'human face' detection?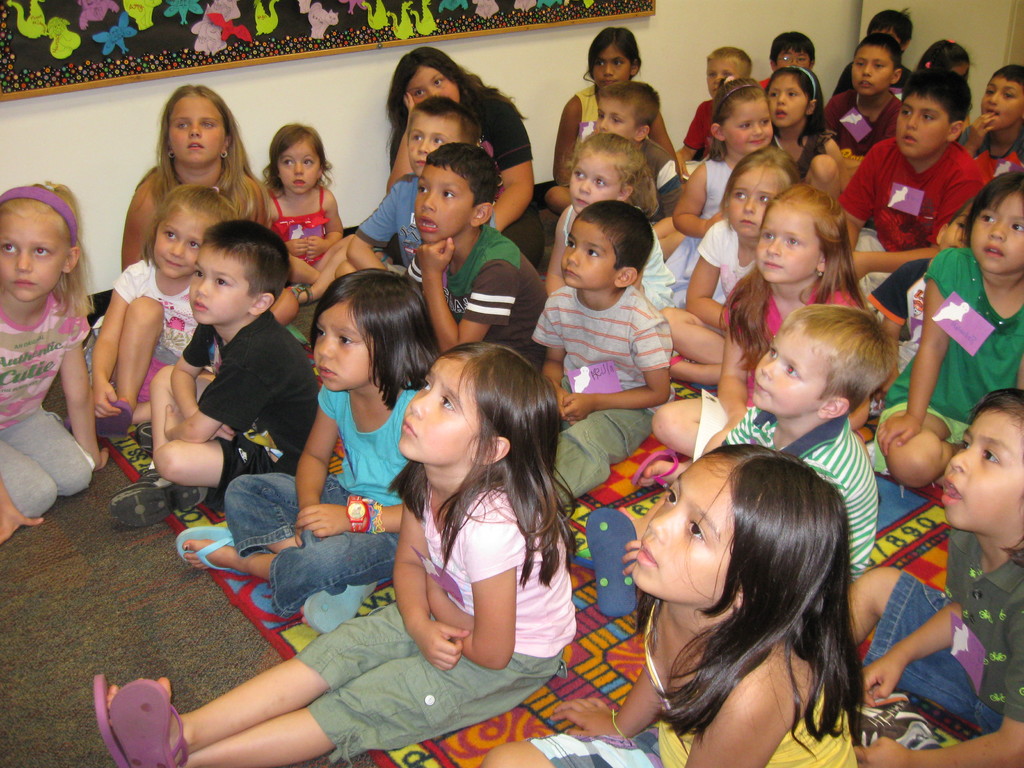
<region>758, 324, 828, 410</region>
